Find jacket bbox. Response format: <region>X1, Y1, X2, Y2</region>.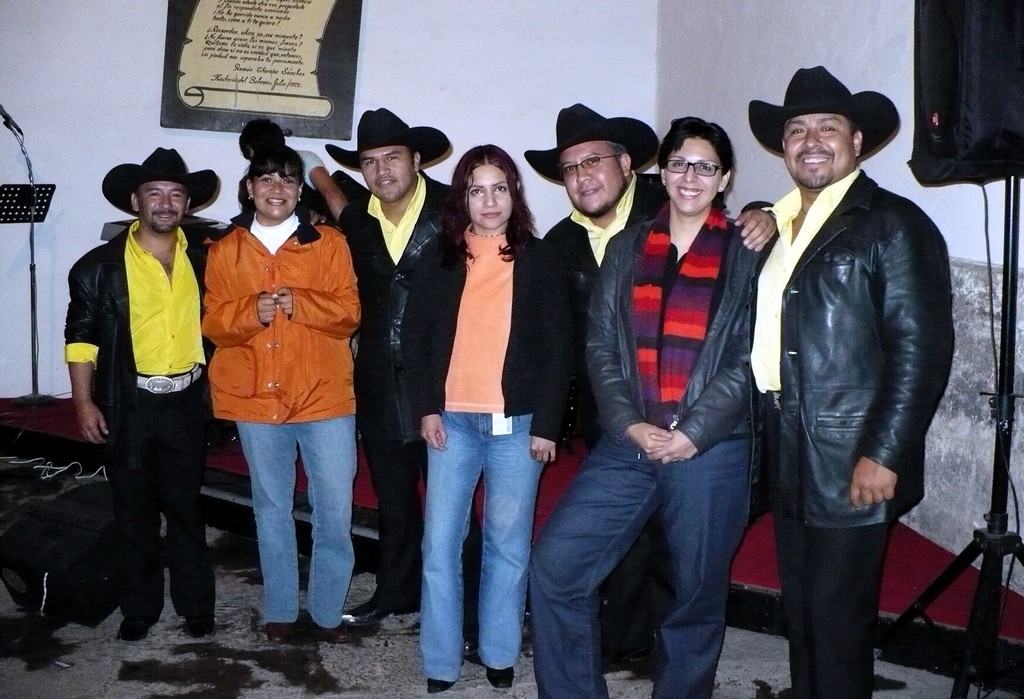
<region>391, 219, 577, 440</region>.
